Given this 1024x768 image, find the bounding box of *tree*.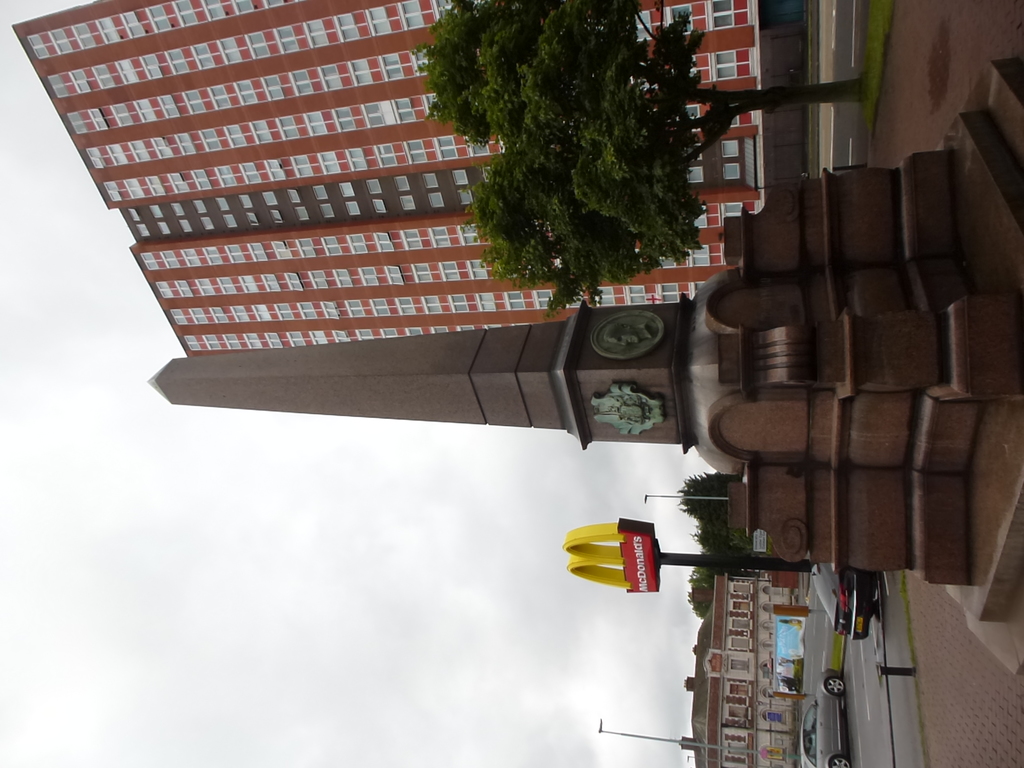
451,0,870,312.
